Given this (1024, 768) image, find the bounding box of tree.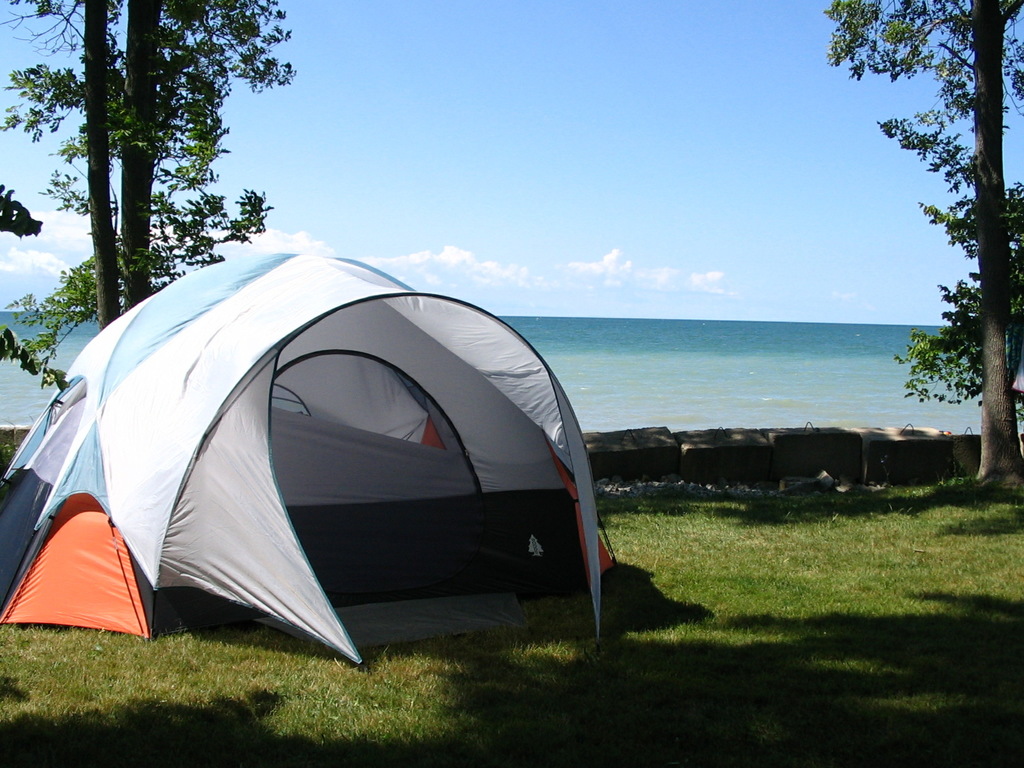
<region>842, 11, 1009, 518</region>.
